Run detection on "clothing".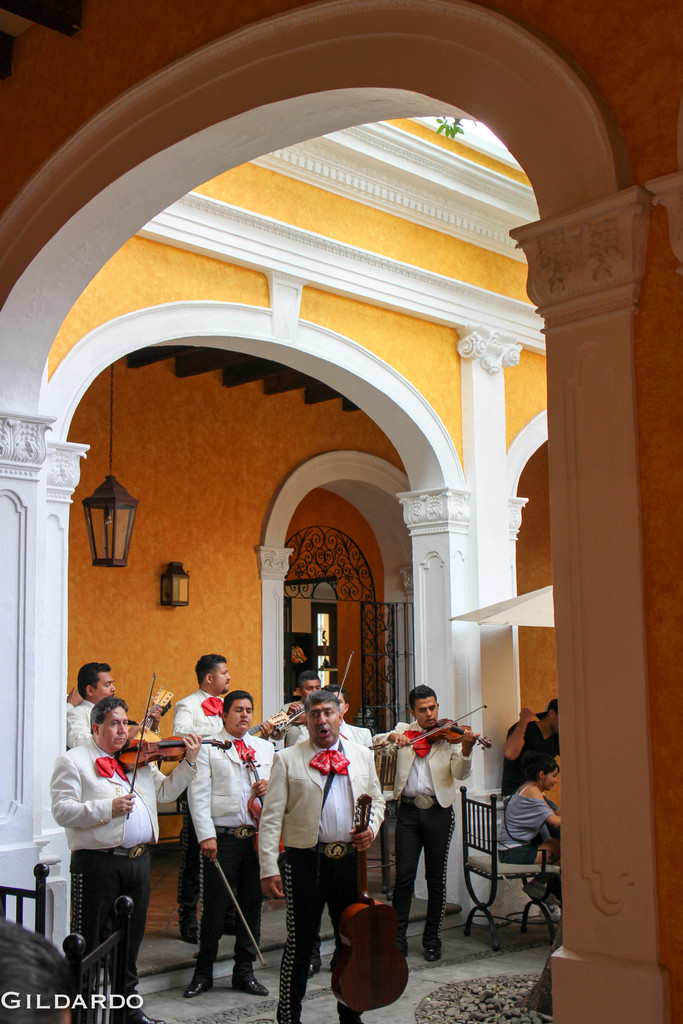
Result: [x1=54, y1=732, x2=195, y2=1023].
